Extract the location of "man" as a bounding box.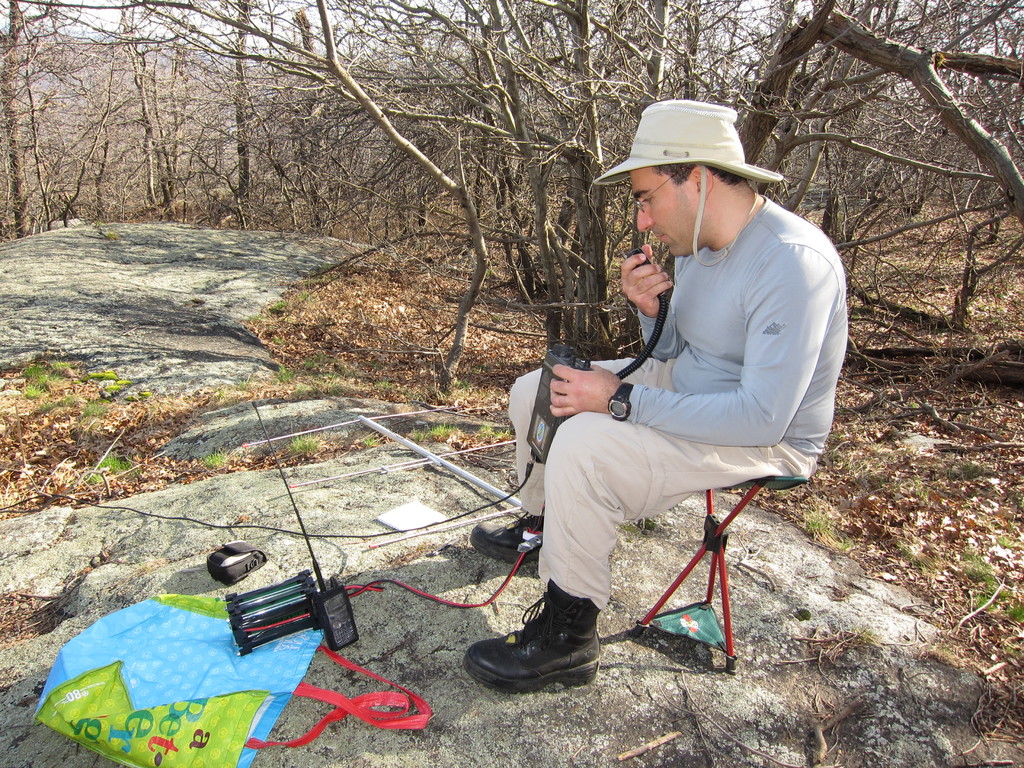
{"x1": 504, "y1": 113, "x2": 849, "y2": 673}.
